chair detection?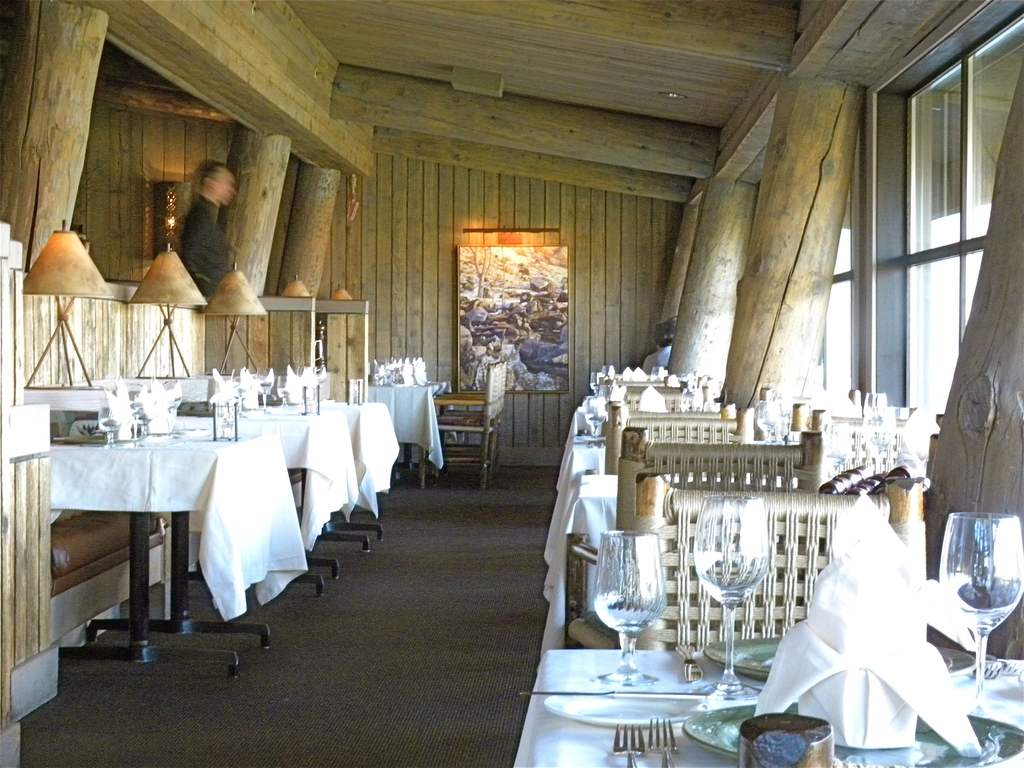
[410, 359, 515, 490]
